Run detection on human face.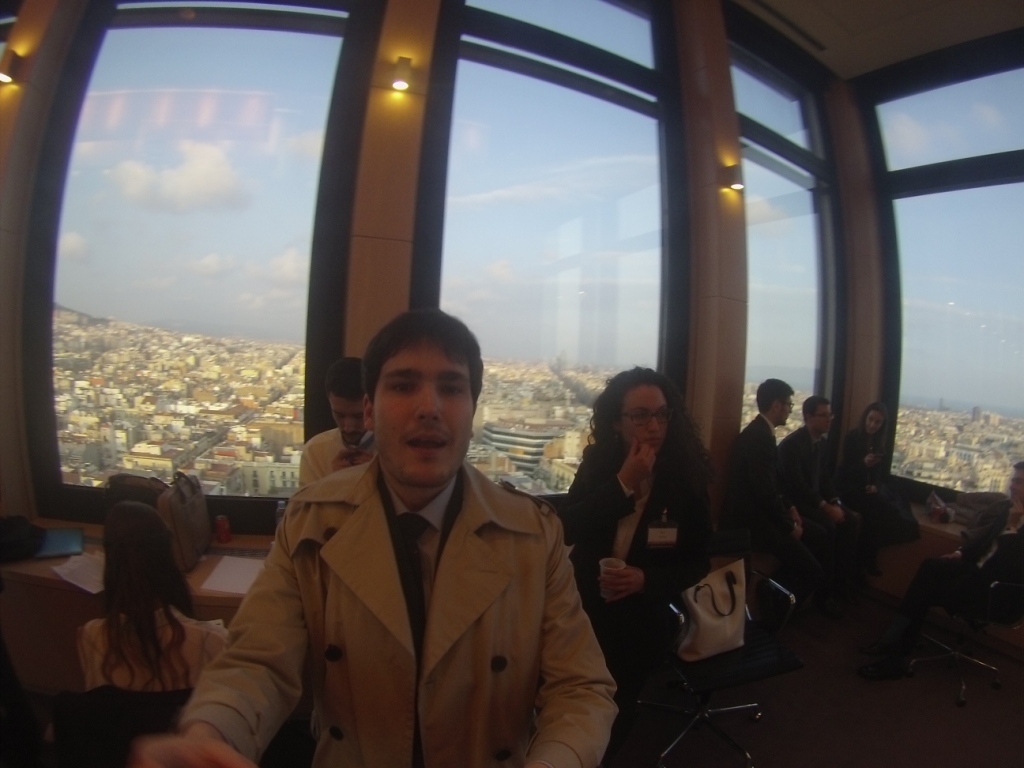
Result: [left=773, top=397, right=790, bottom=427].
